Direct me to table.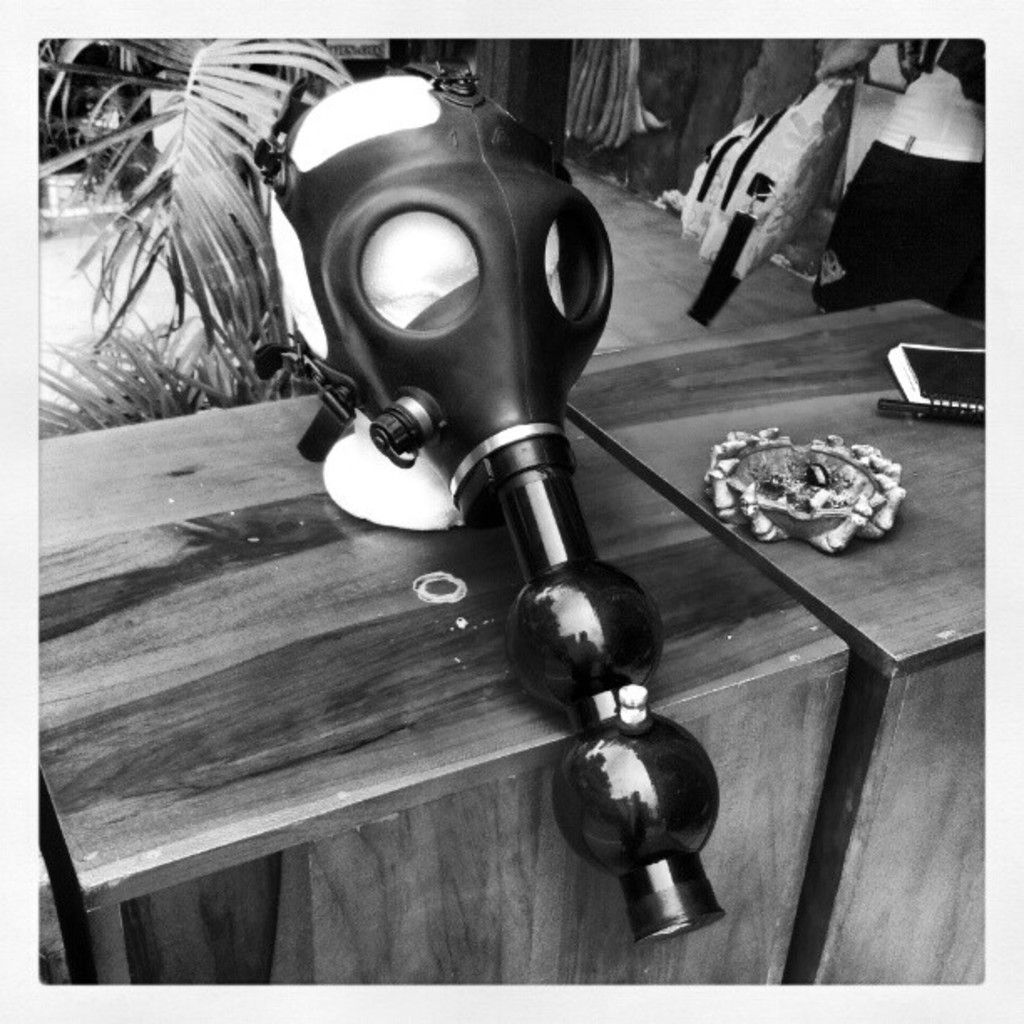
Direction: left=0, top=298, right=1022, bottom=1022.
